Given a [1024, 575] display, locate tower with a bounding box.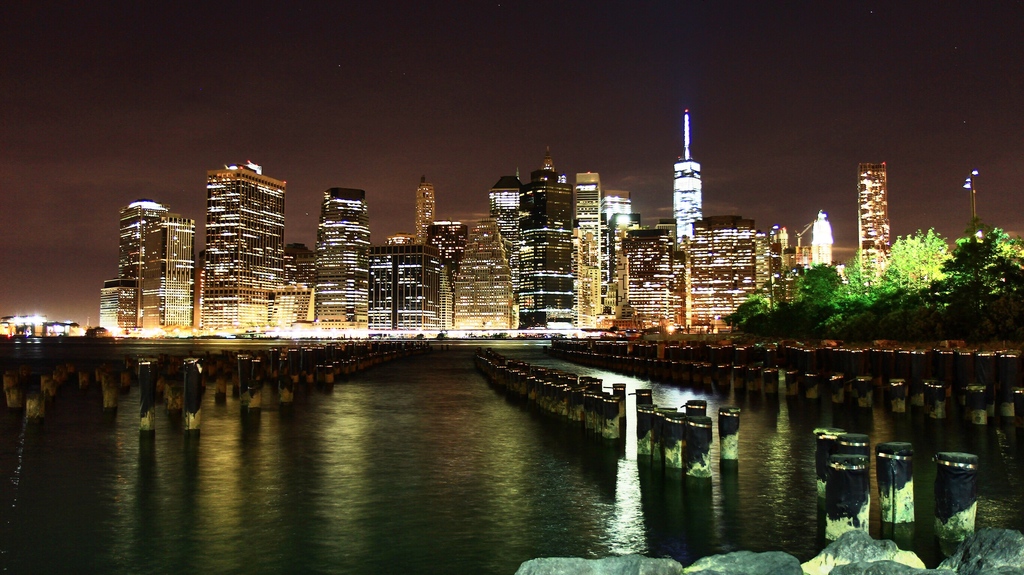
Located: 581 174 627 332.
